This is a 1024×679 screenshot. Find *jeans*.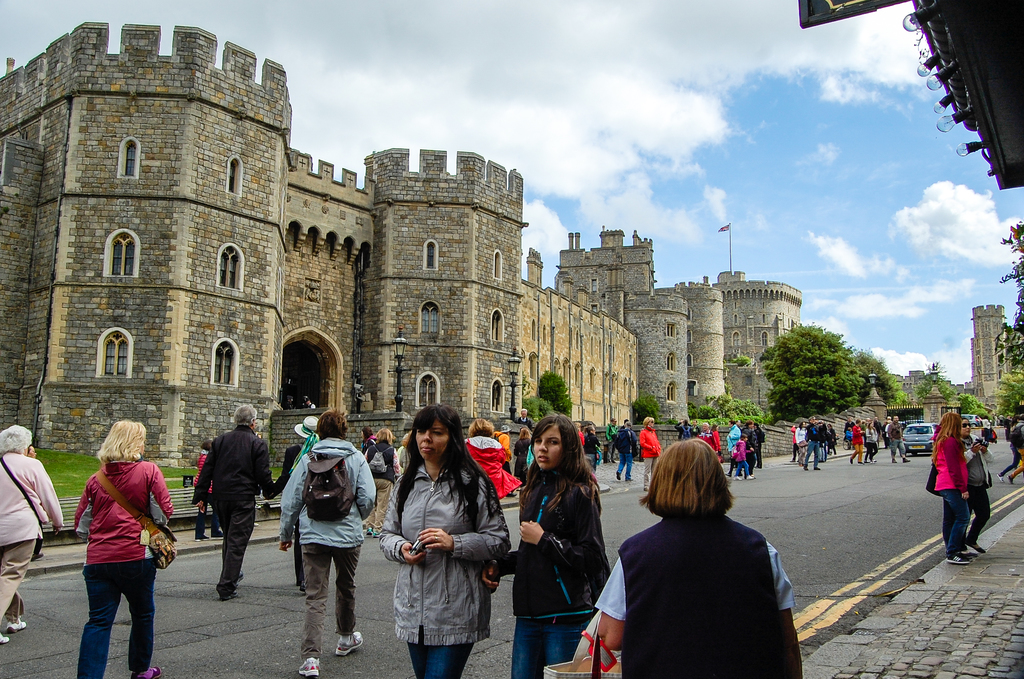
Bounding box: select_region(190, 507, 212, 538).
